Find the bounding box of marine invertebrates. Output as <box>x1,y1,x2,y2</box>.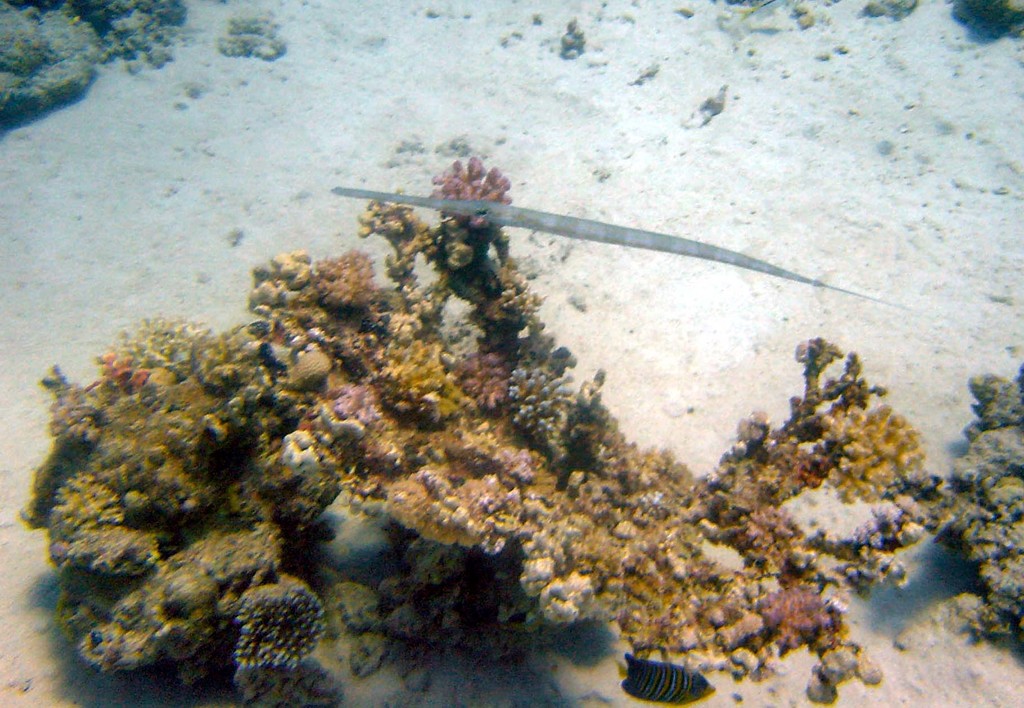
<box>315,379,426,485</box>.
